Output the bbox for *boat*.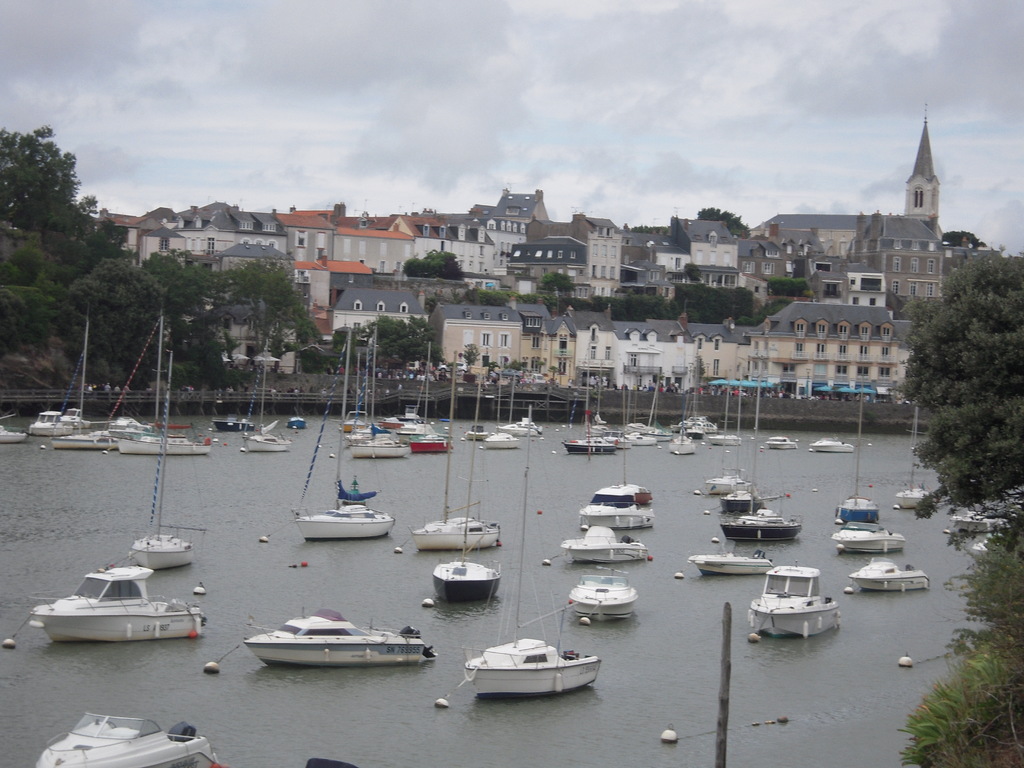
x1=0 y1=410 x2=31 y2=442.
